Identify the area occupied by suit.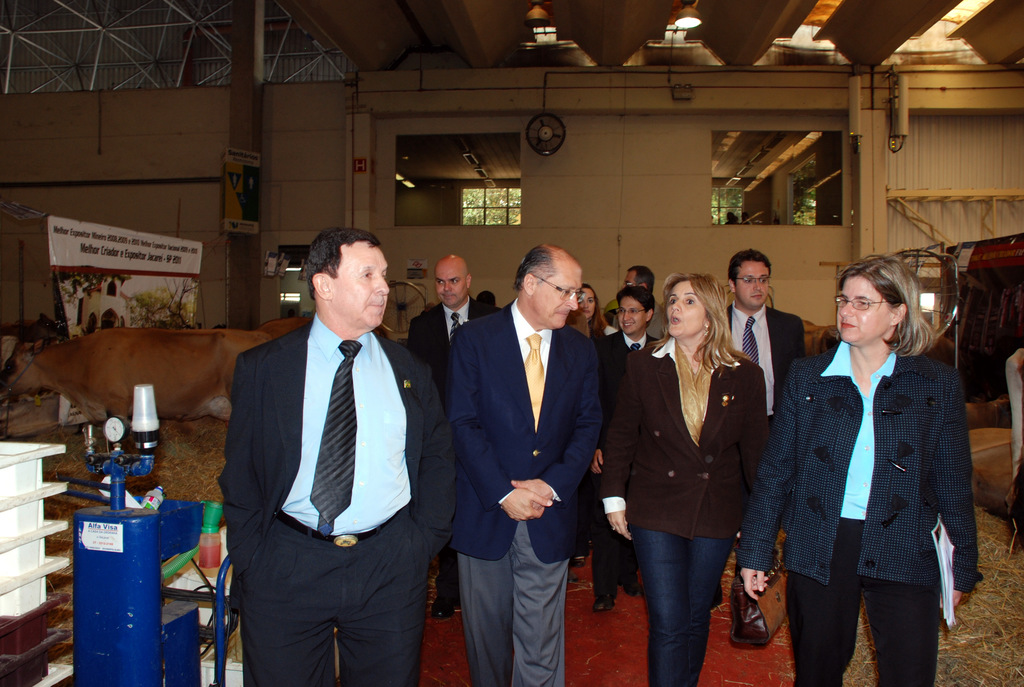
Area: bbox=(597, 328, 659, 602).
